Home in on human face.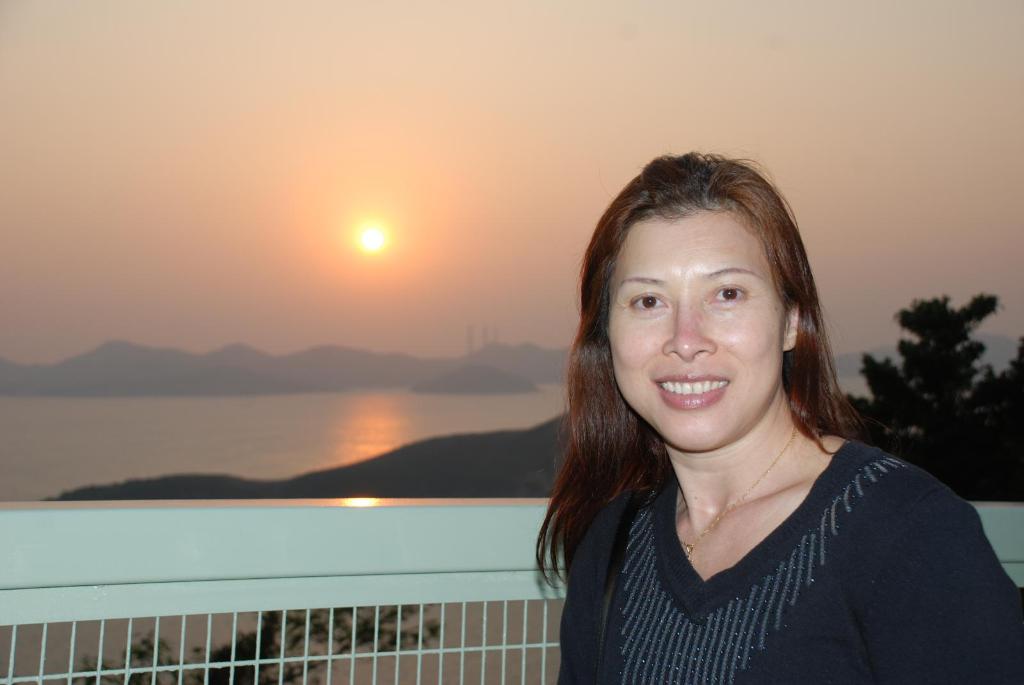
Homed in at 605, 203, 782, 454.
